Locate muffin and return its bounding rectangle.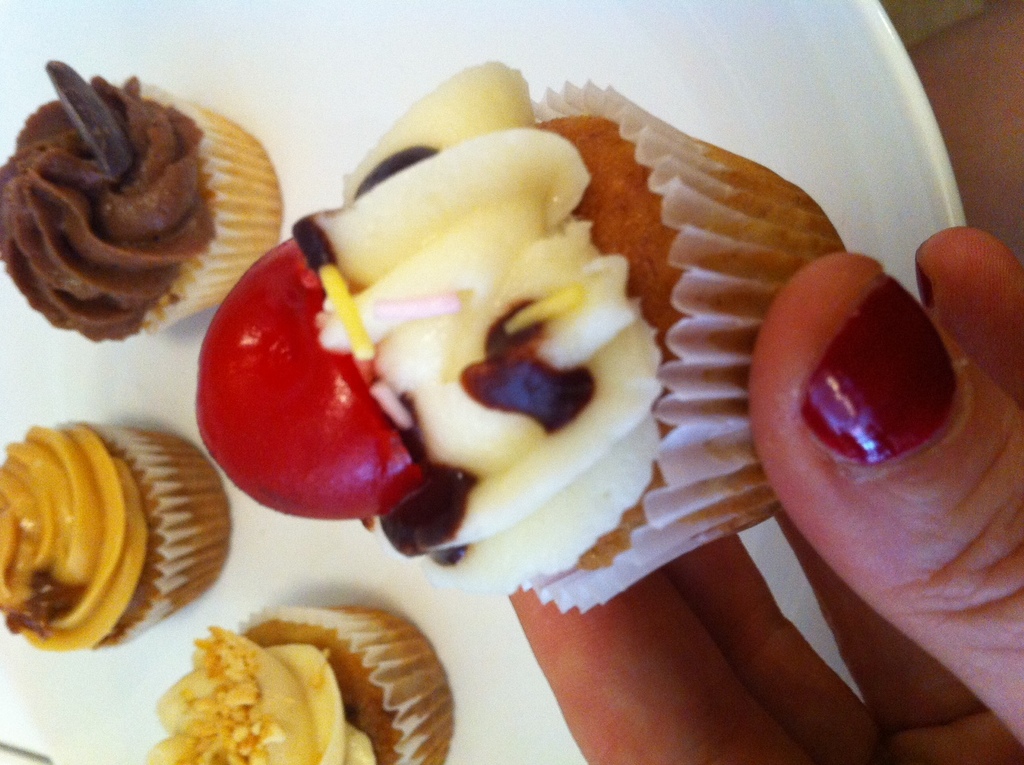
141/605/451/764.
